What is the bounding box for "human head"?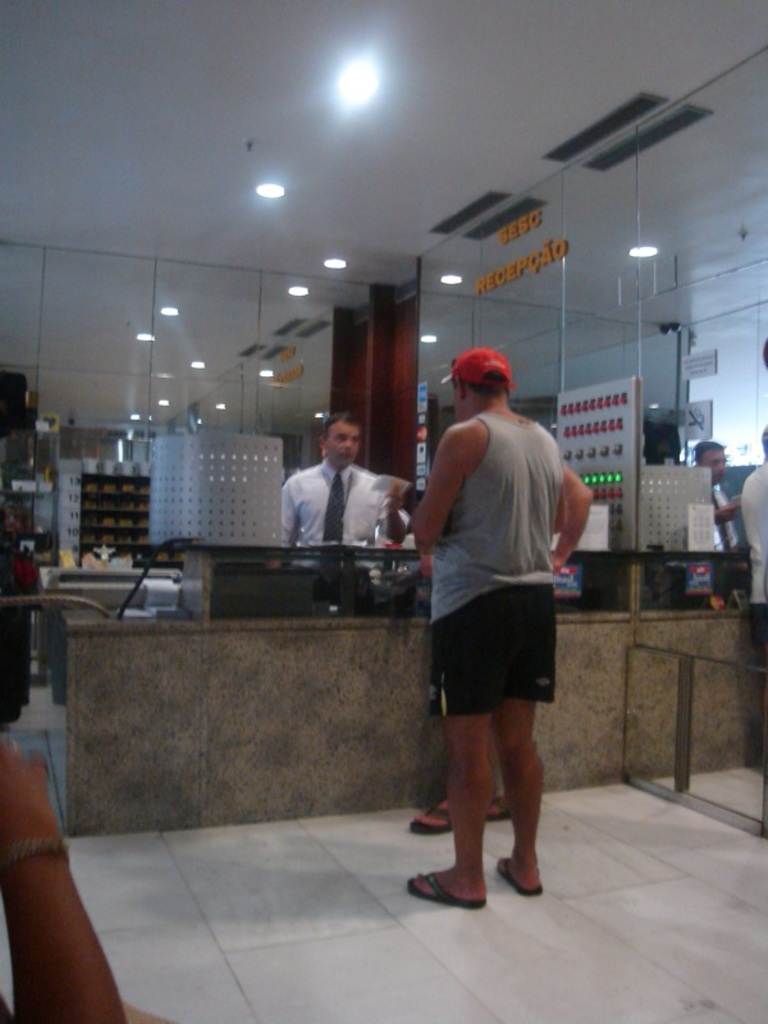
319/407/364/475.
